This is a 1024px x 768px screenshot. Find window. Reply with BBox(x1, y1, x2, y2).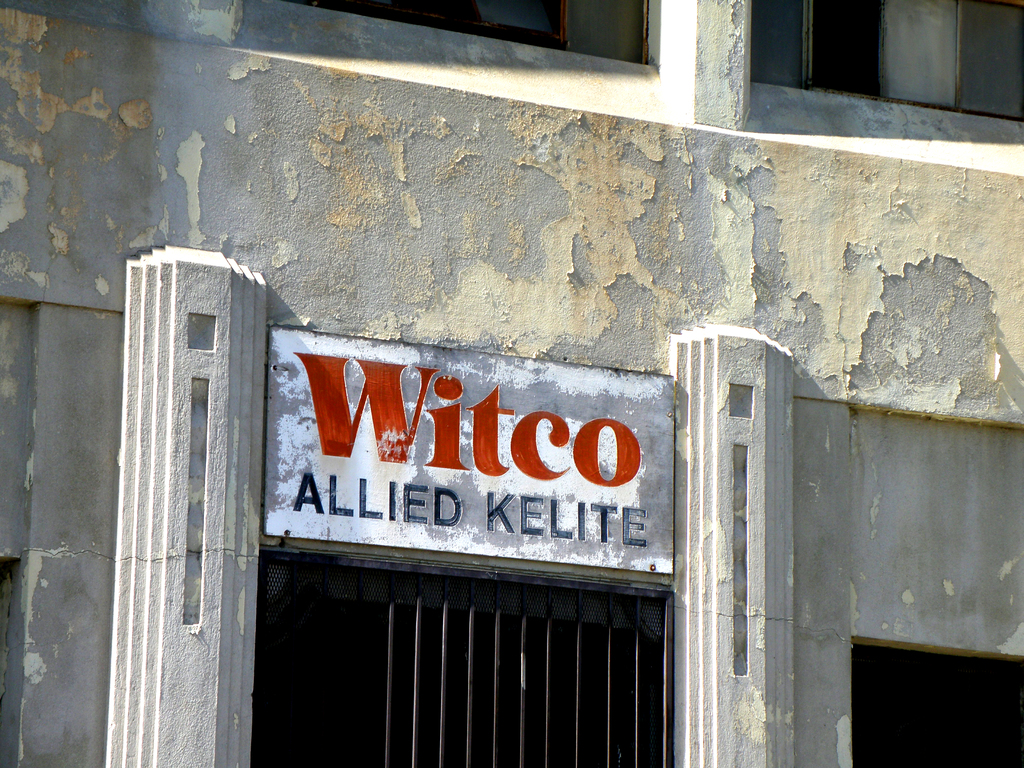
BBox(266, 0, 652, 74).
